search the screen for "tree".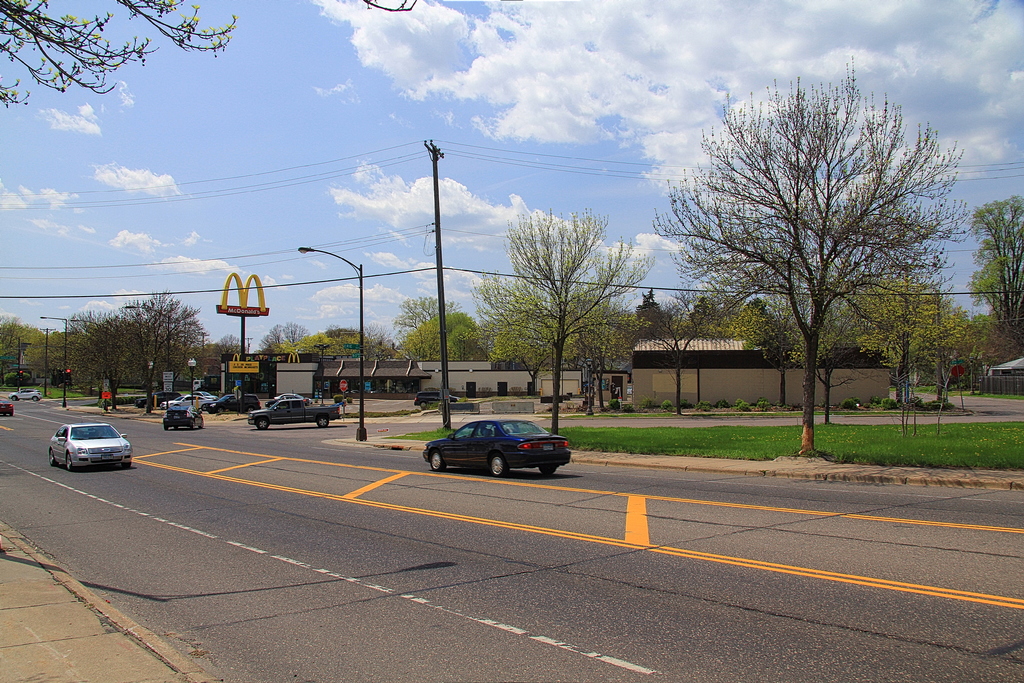
Found at (left=456, top=202, right=651, bottom=437).
